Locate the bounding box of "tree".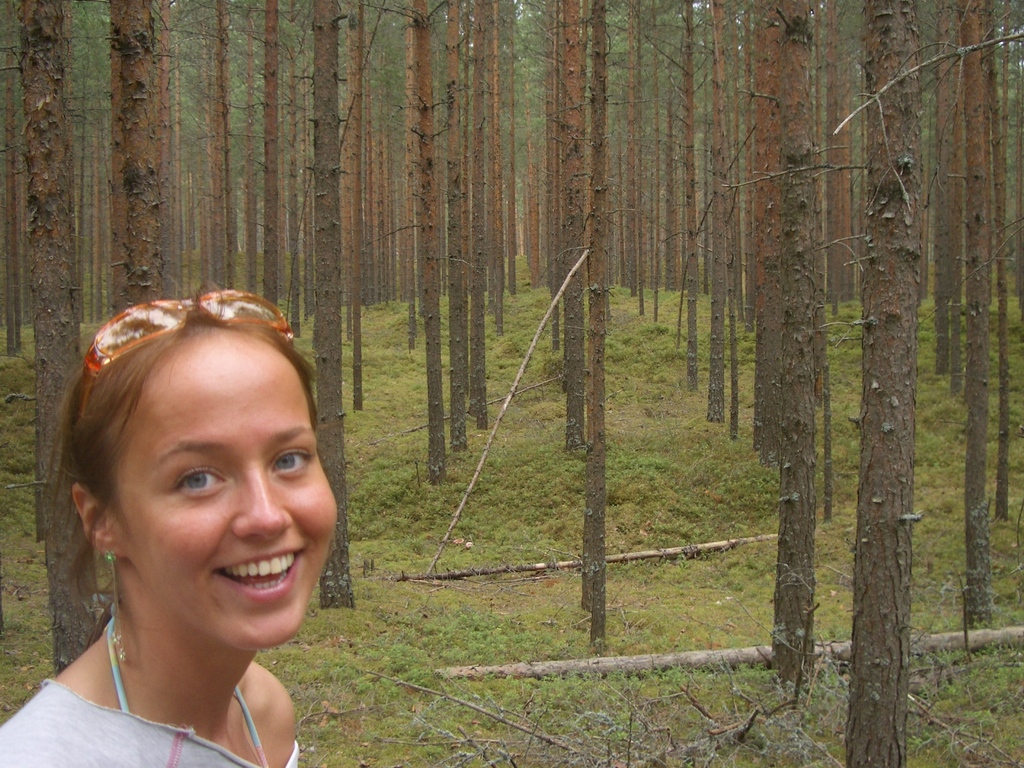
Bounding box: BBox(34, 0, 94, 678).
